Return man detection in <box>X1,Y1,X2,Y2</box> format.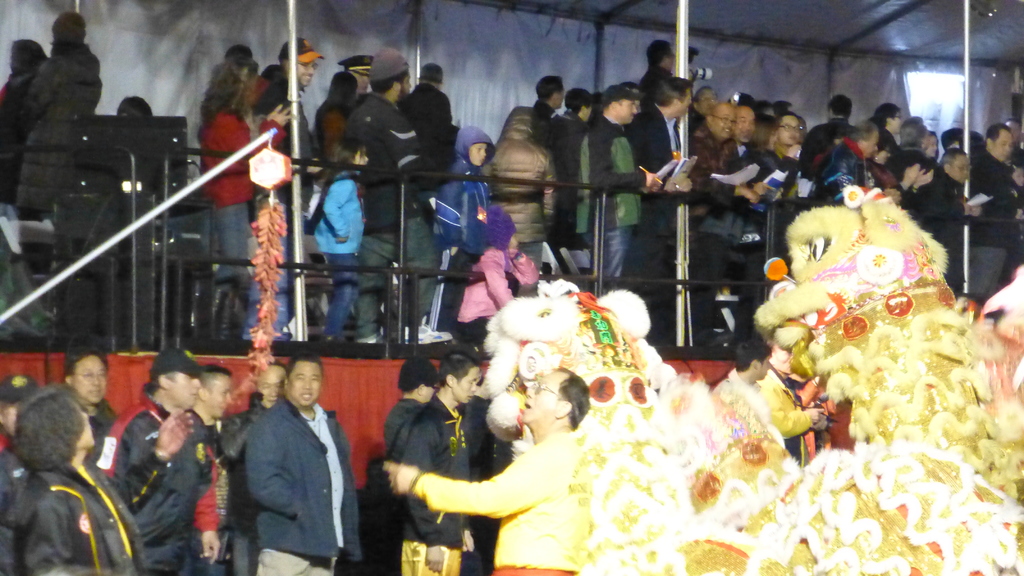
<box>378,364,589,575</box>.
